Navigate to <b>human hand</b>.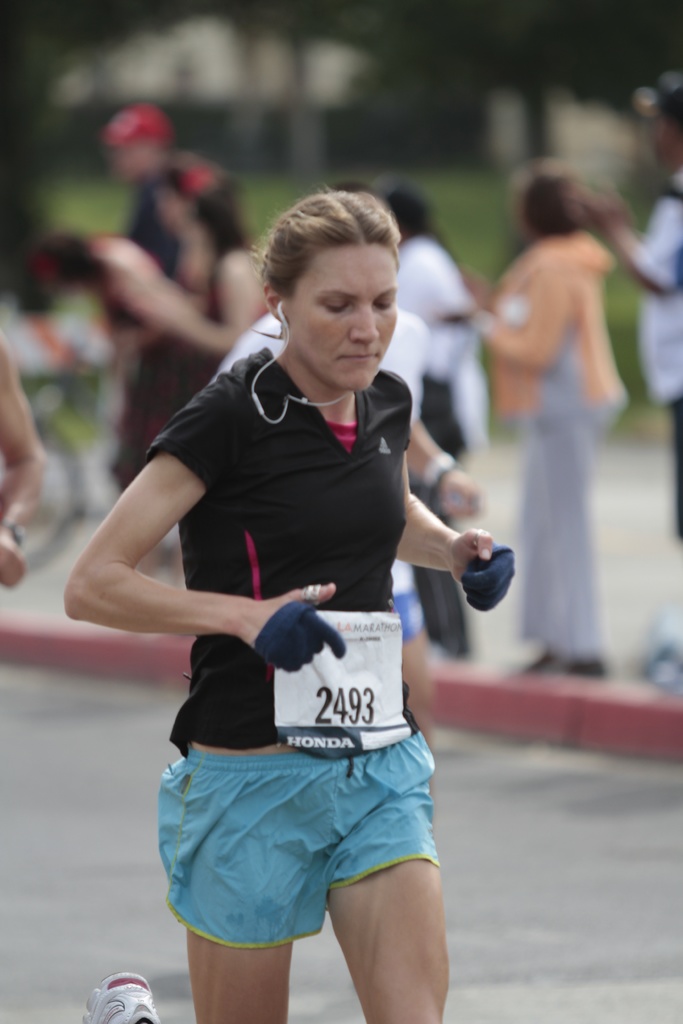
Navigation target: 0, 524, 27, 589.
